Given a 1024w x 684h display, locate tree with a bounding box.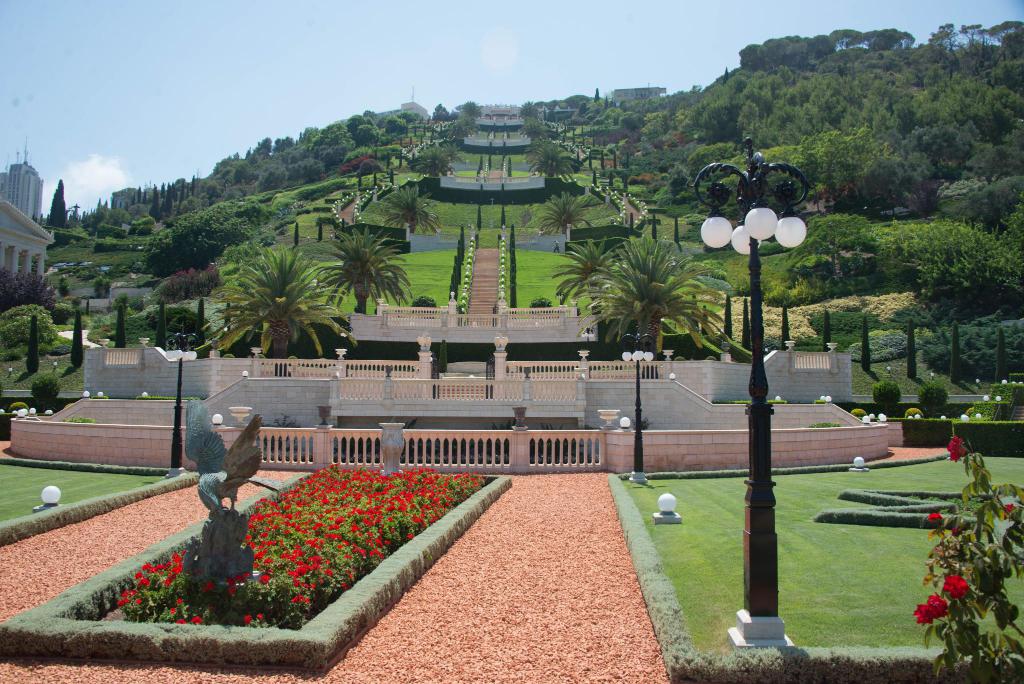
Located: Rect(429, 101, 451, 119).
